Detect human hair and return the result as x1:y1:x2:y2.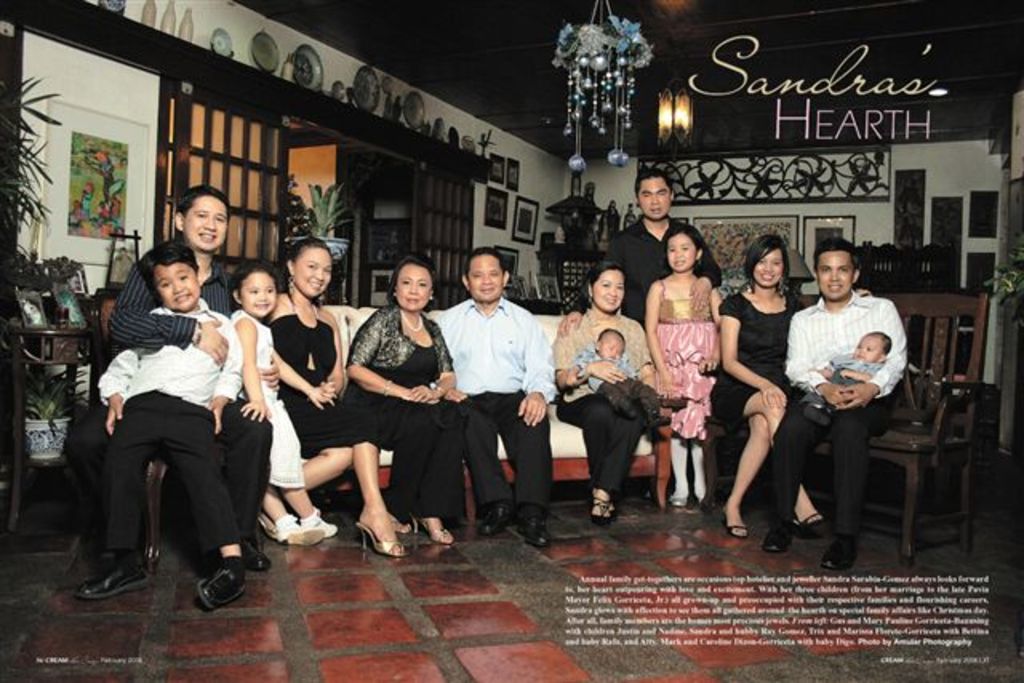
178:181:227:218.
